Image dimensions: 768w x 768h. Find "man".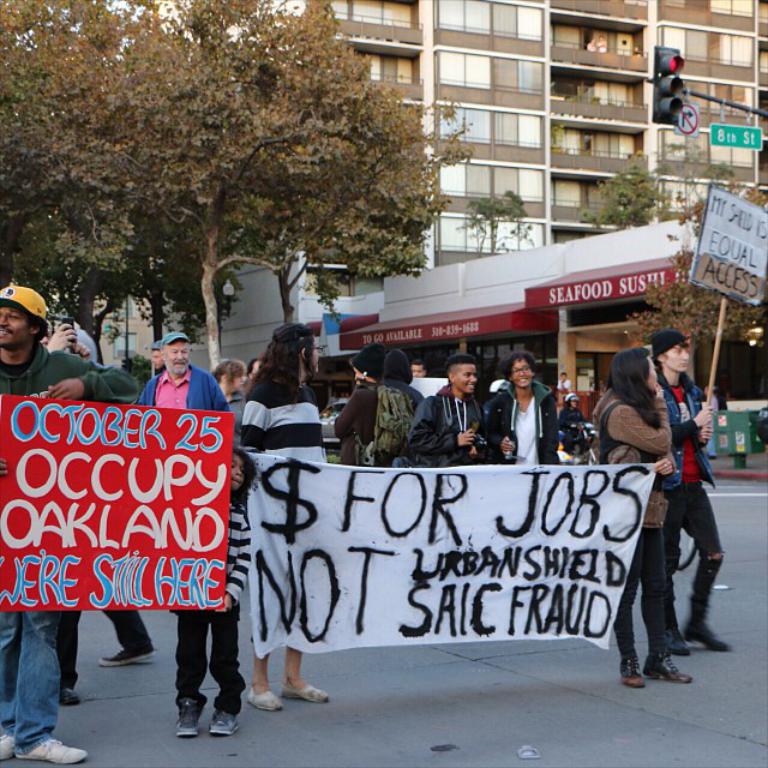
left=149, top=338, right=168, bottom=374.
